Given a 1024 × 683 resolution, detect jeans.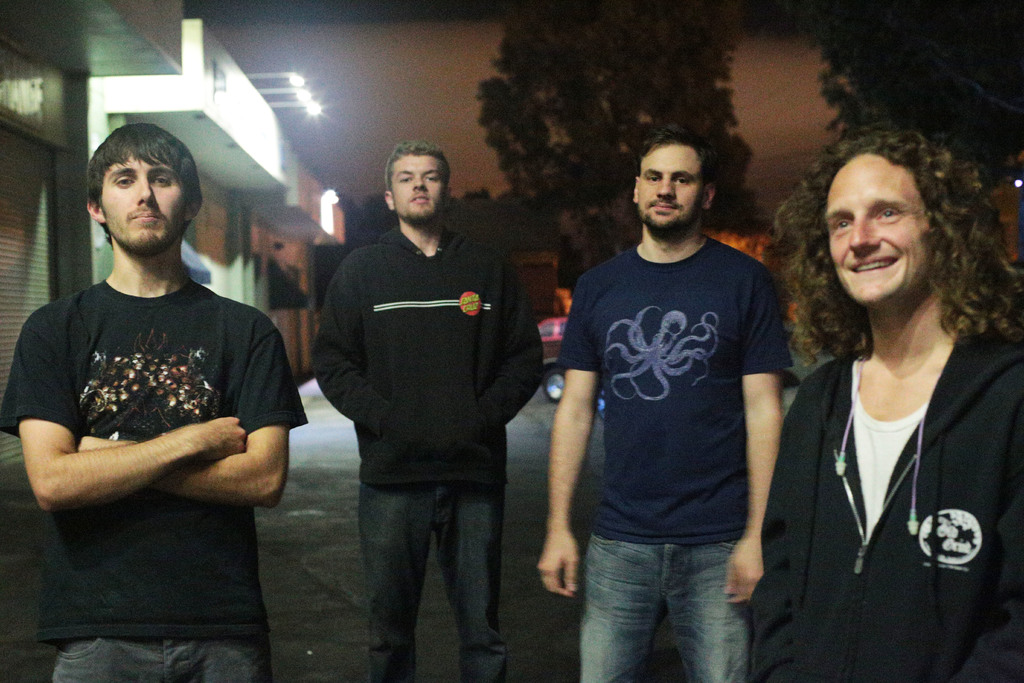
bbox(358, 486, 504, 682).
